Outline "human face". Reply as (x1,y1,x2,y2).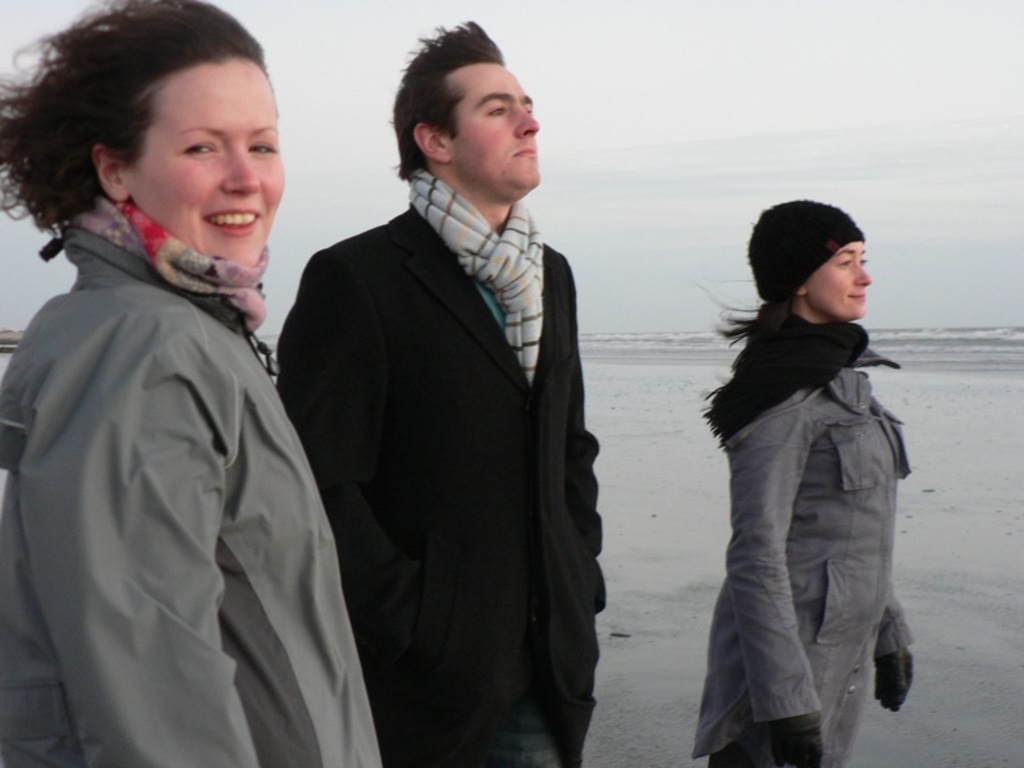
(123,58,287,264).
